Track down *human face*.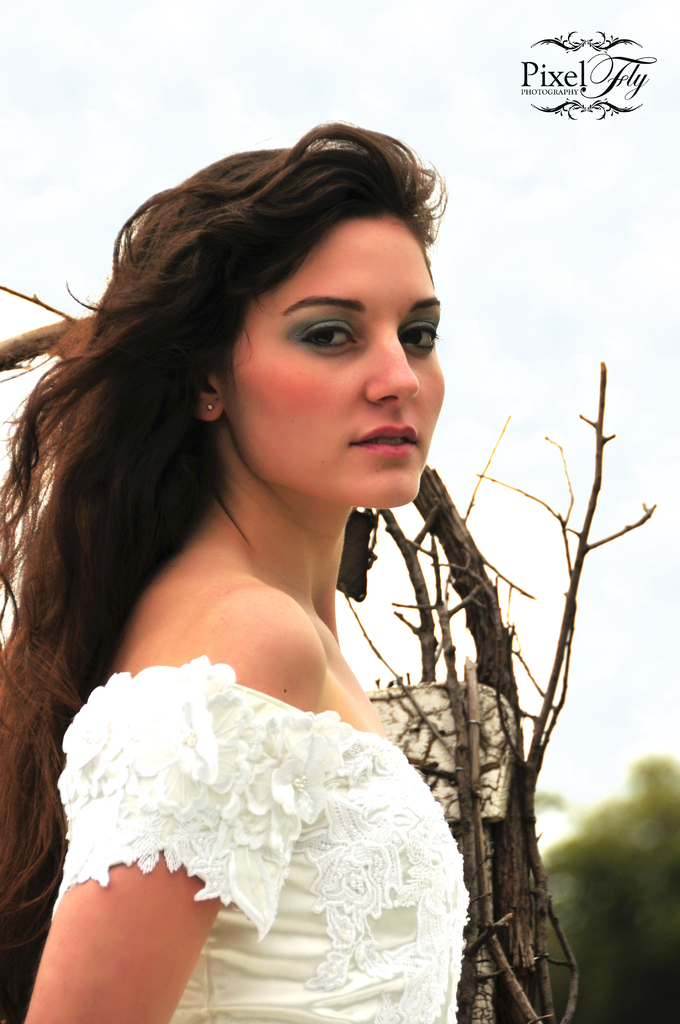
Tracked to 234 219 442 501.
